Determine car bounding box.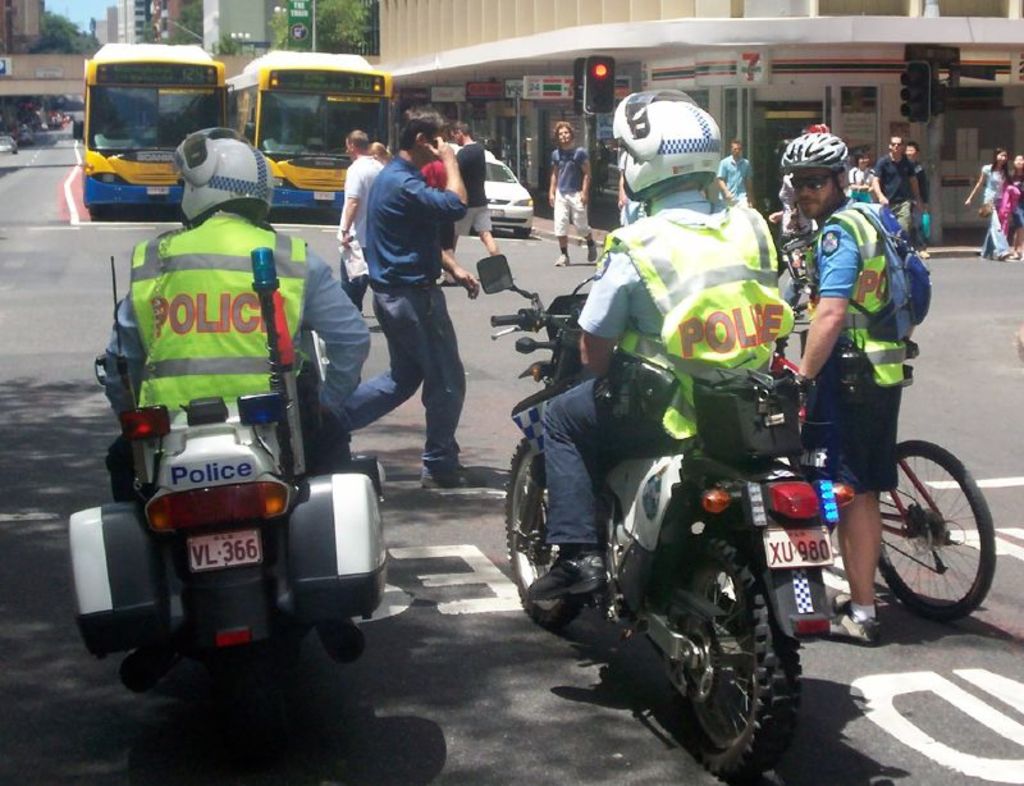
Determined: bbox(452, 146, 531, 242).
